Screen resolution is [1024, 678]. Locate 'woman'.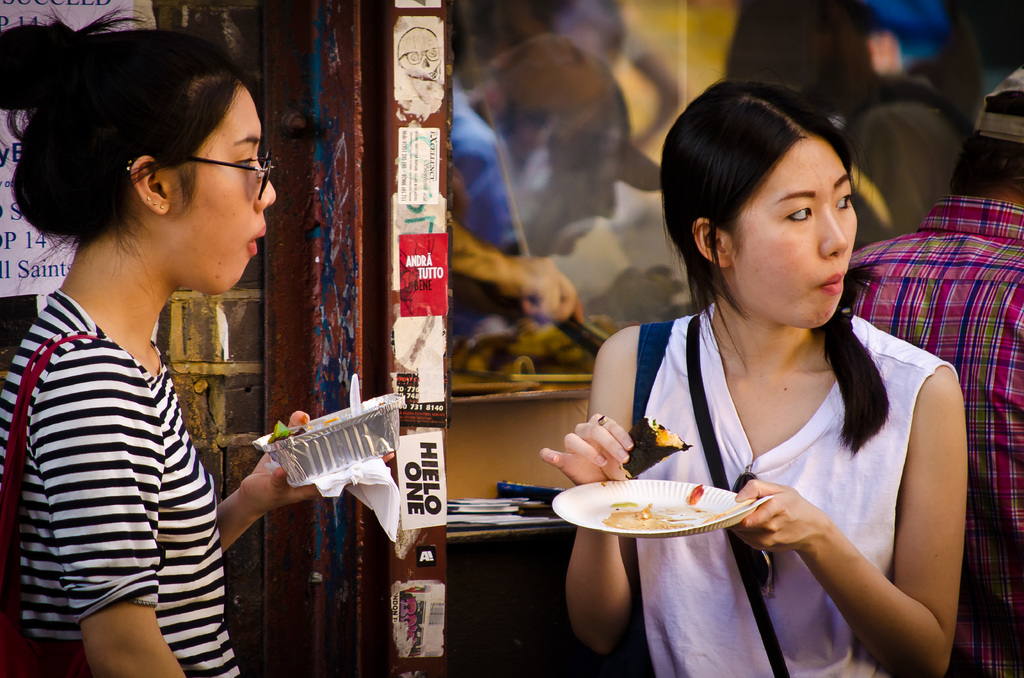
[left=0, top=0, right=397, bottom=677].
